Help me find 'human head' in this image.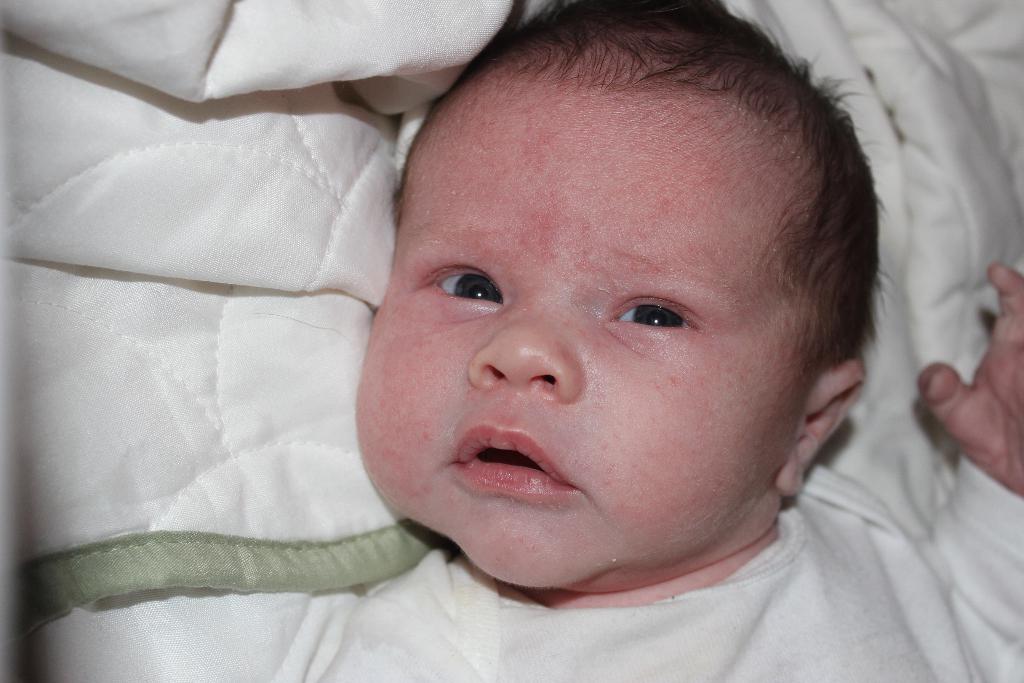
Found it: Rect(362, 42, 886, 537).
